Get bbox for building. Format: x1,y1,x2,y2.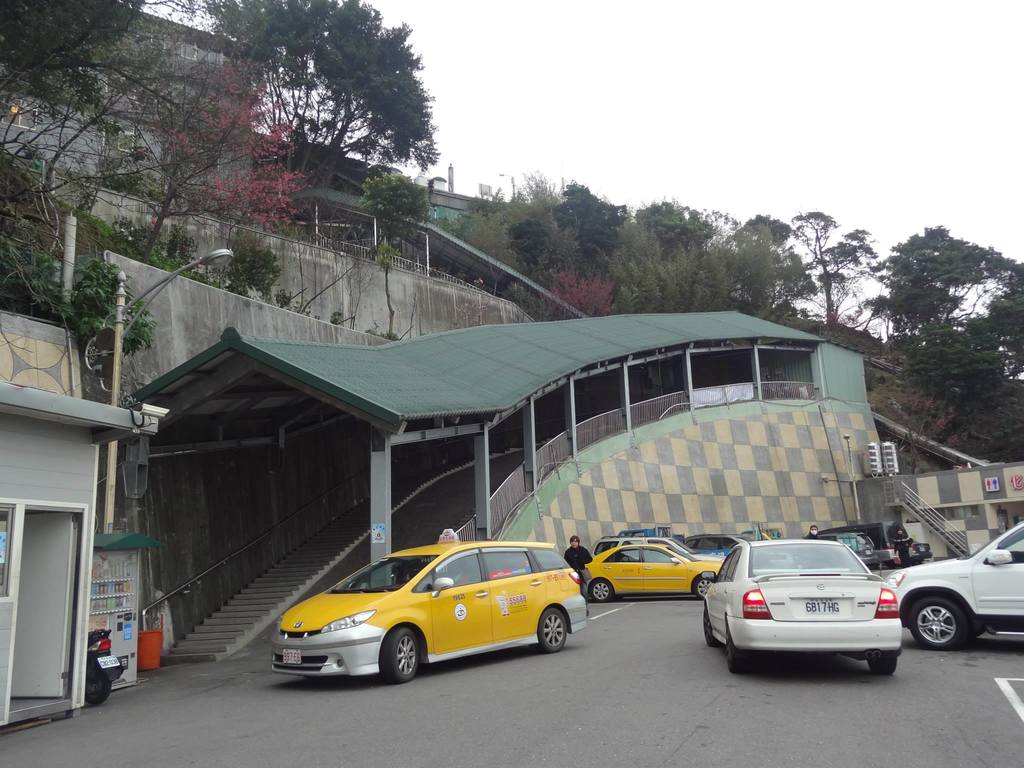
0,11,505,224.
